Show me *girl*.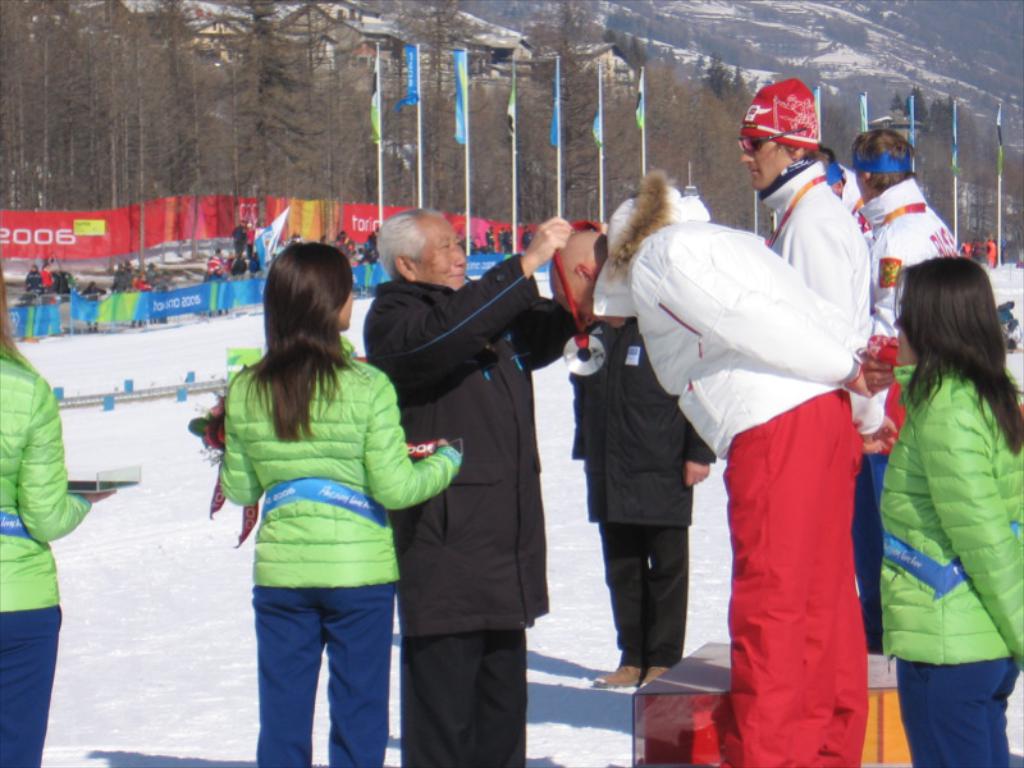
*girl* is here: bbox=[0, 260, 109, 767].
